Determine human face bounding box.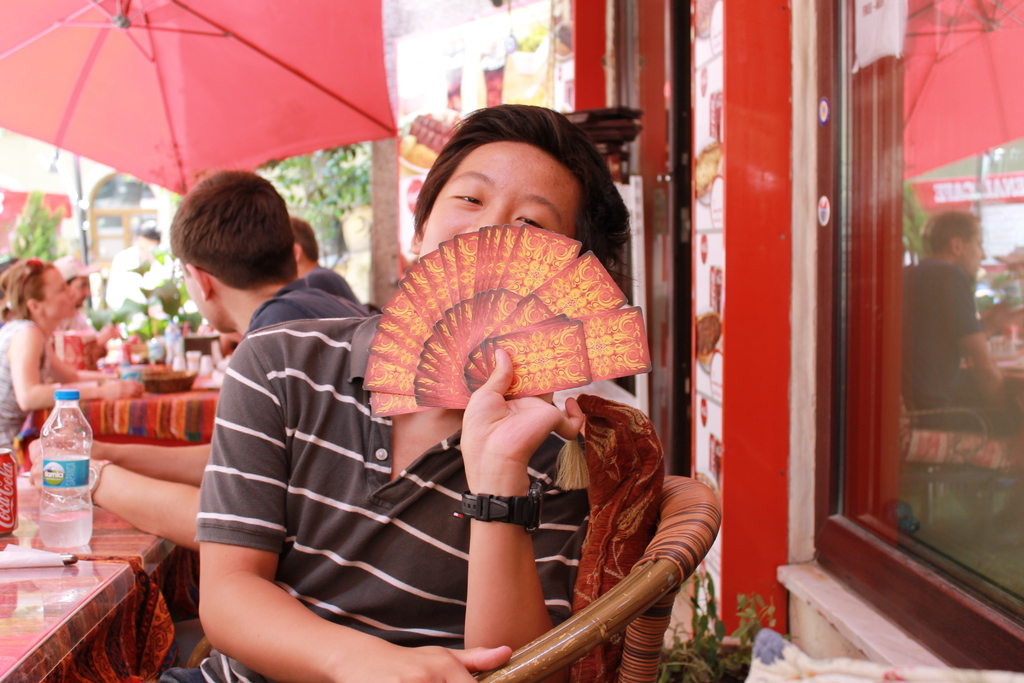
Determined: (x1=180, y1=269, x2=214, y2=331).
